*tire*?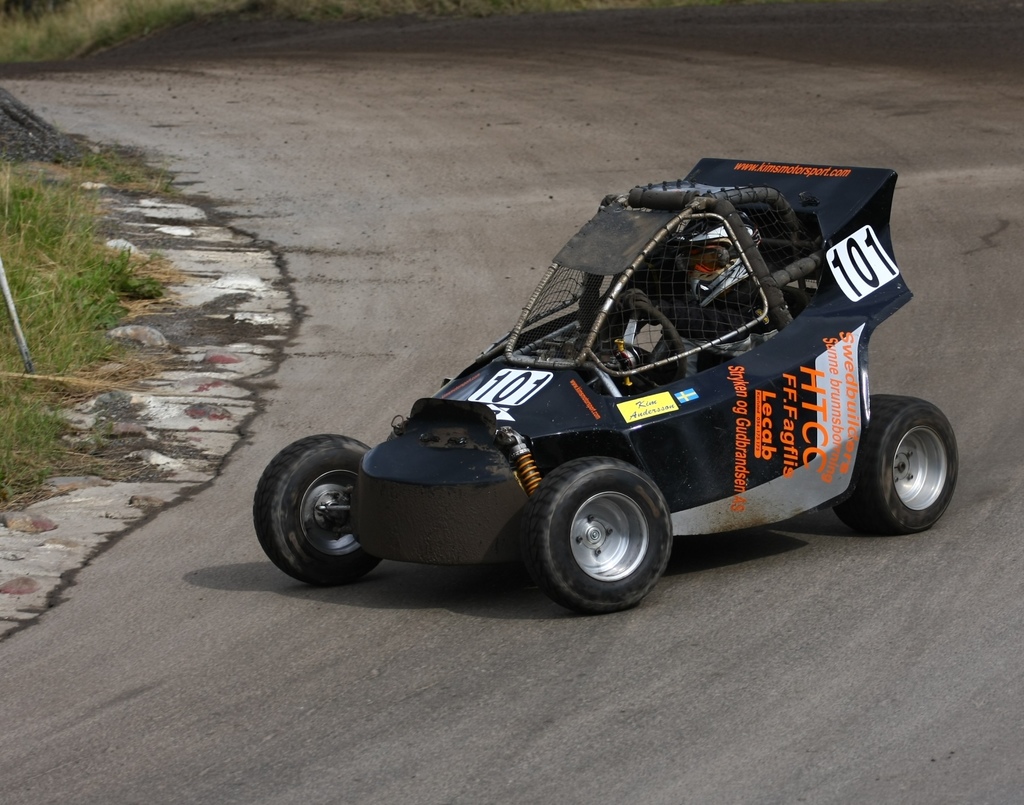
bbox(831, 392, 960, 538)
